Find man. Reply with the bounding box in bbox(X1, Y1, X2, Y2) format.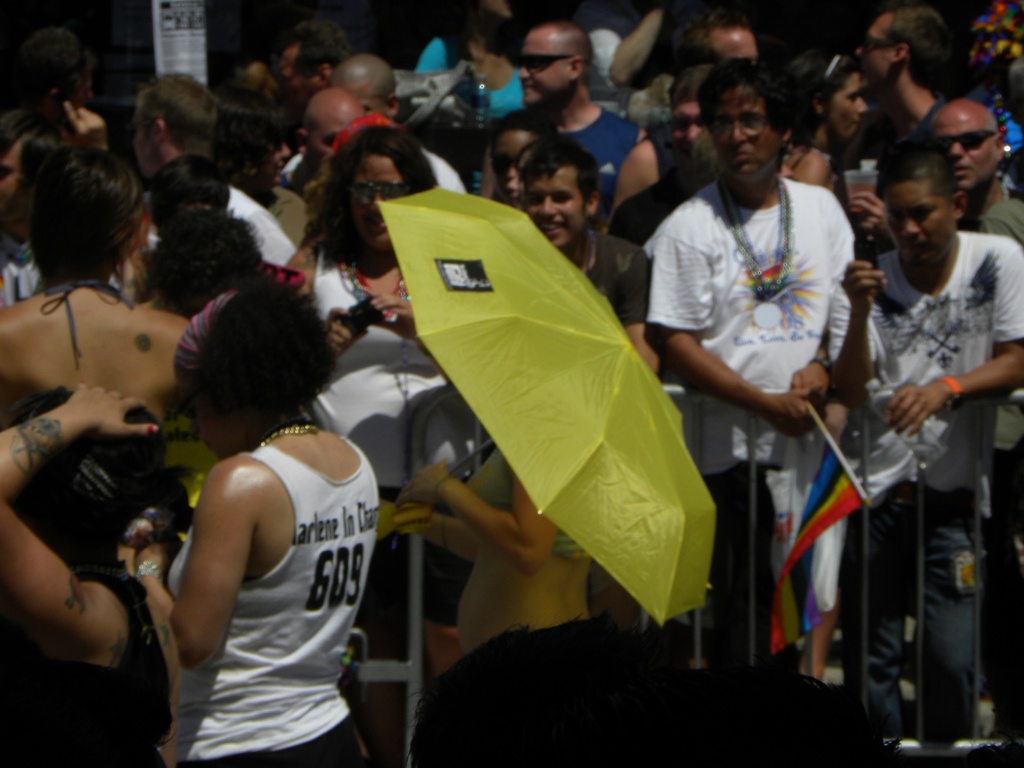
bbox(686, 8, 764, 69).
